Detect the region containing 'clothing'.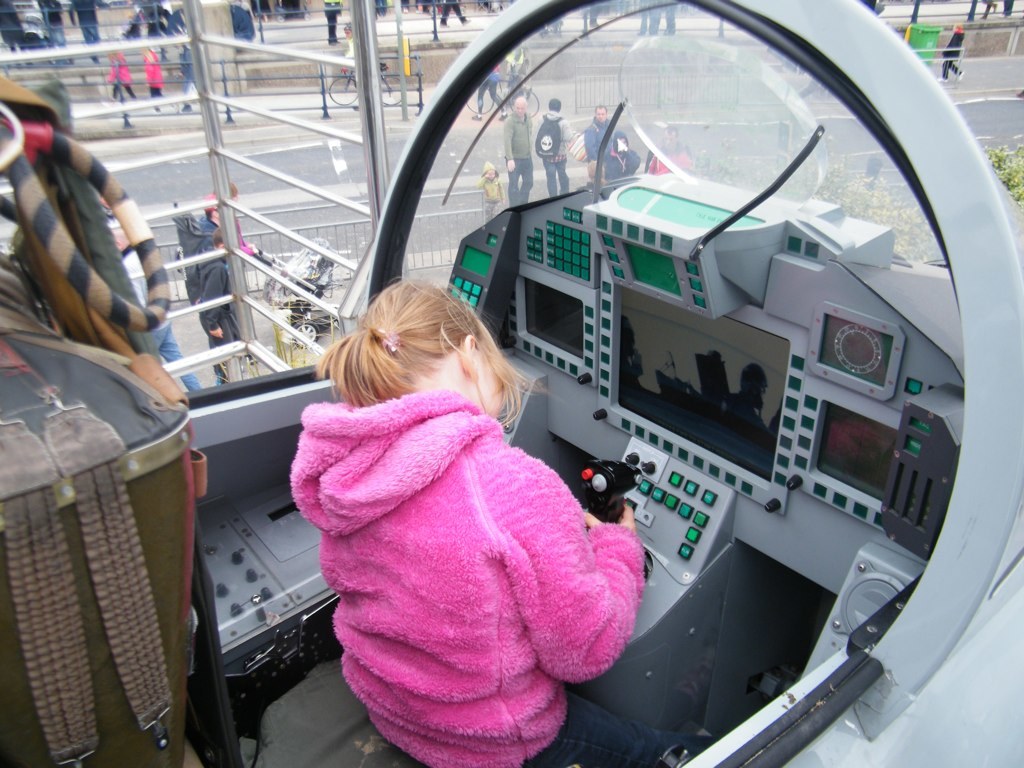
169:4:187:86.
